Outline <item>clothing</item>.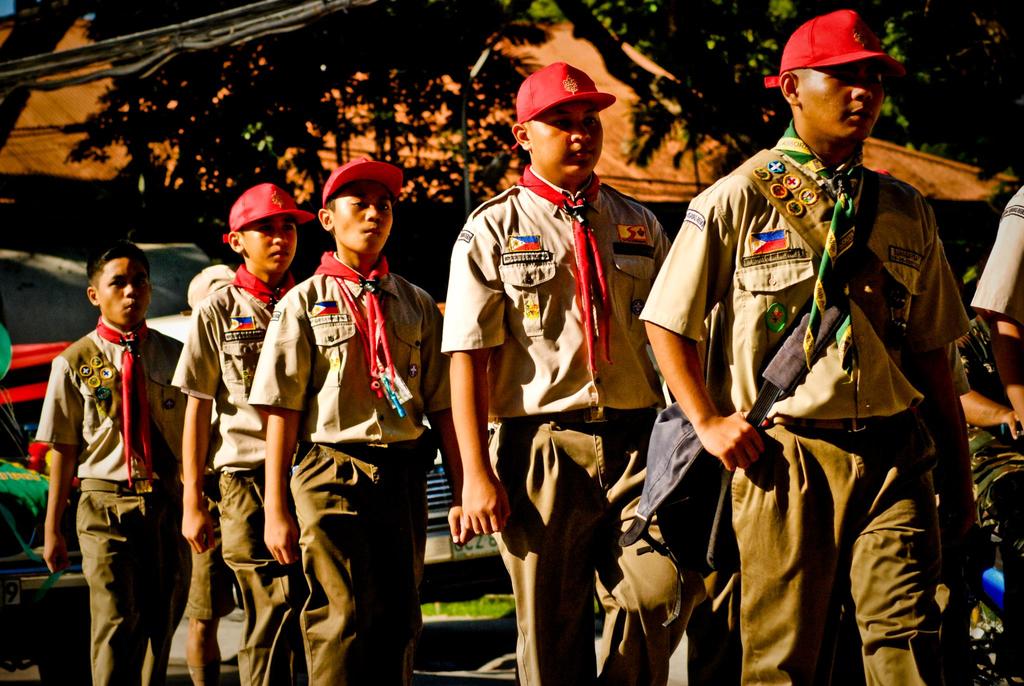
Outline: 449/155/680/680.
